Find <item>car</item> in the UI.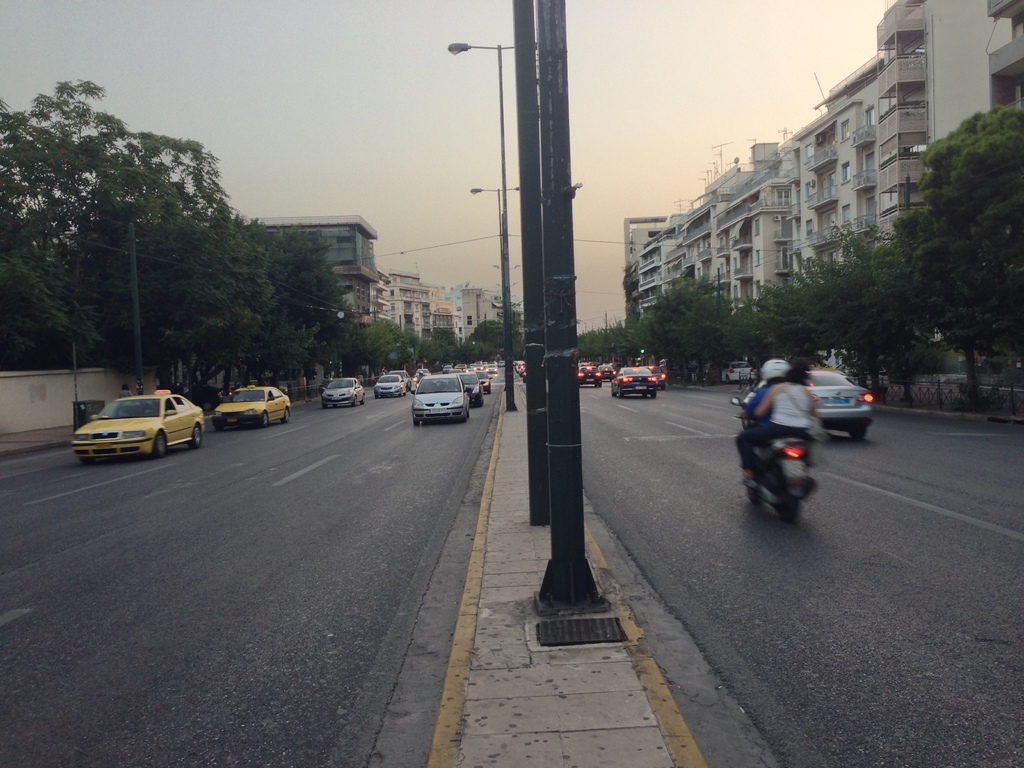
UI element at <bbox>745, 365, 870, 438</bbox>.
